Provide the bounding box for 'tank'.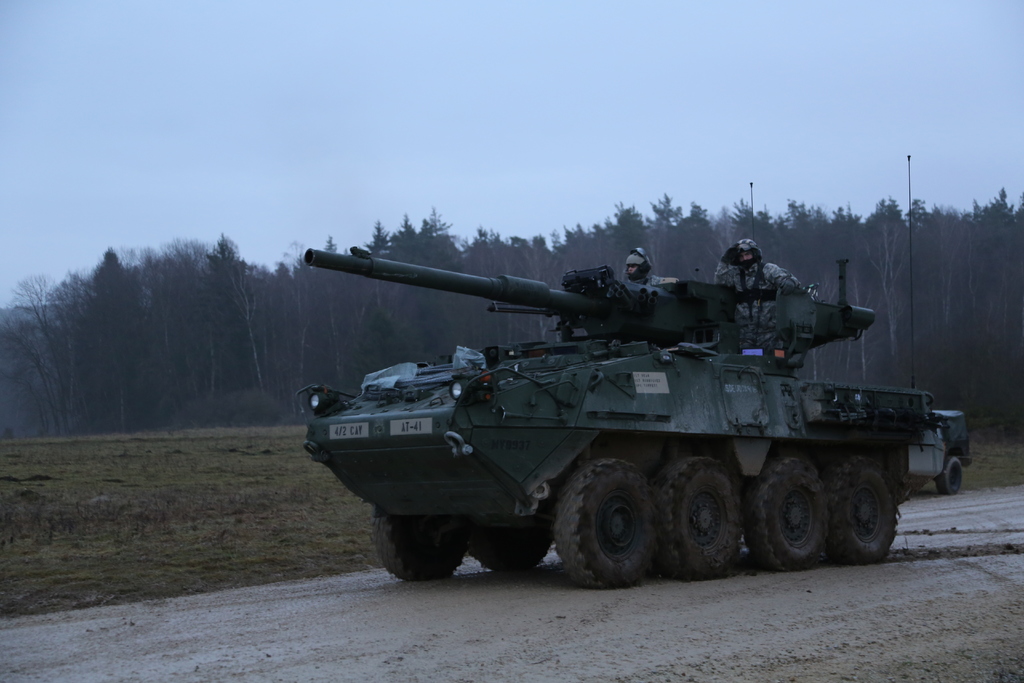
Rect(289, 152, 945, 588).
